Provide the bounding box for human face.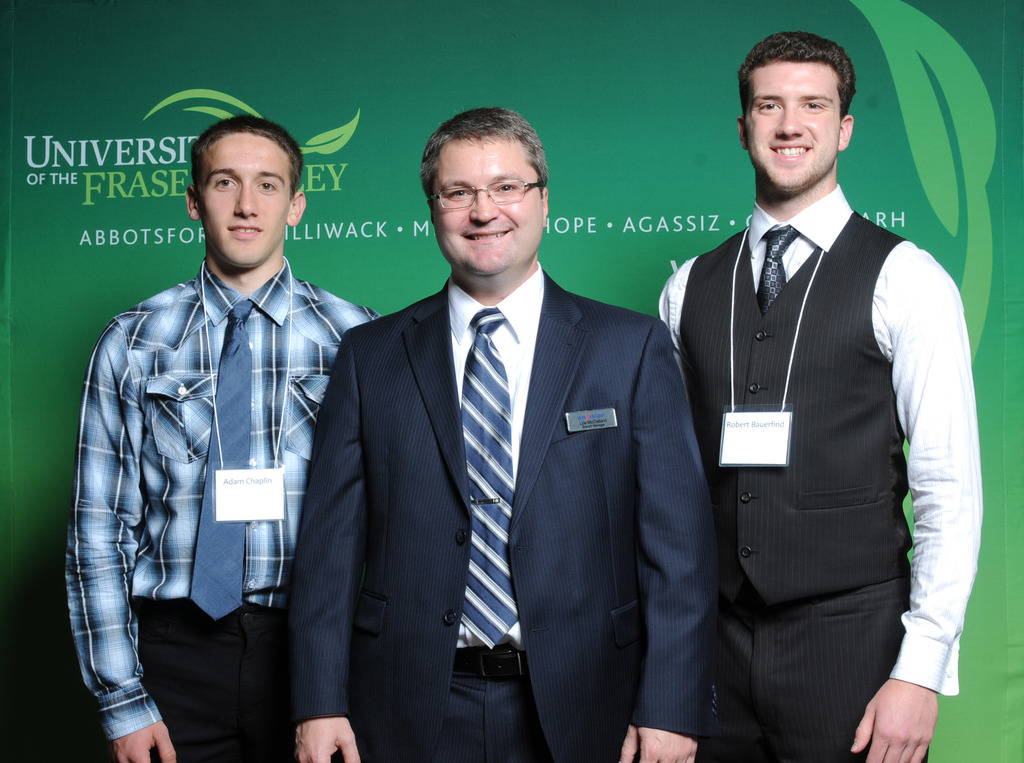
region(189, 132, 294, 271).
